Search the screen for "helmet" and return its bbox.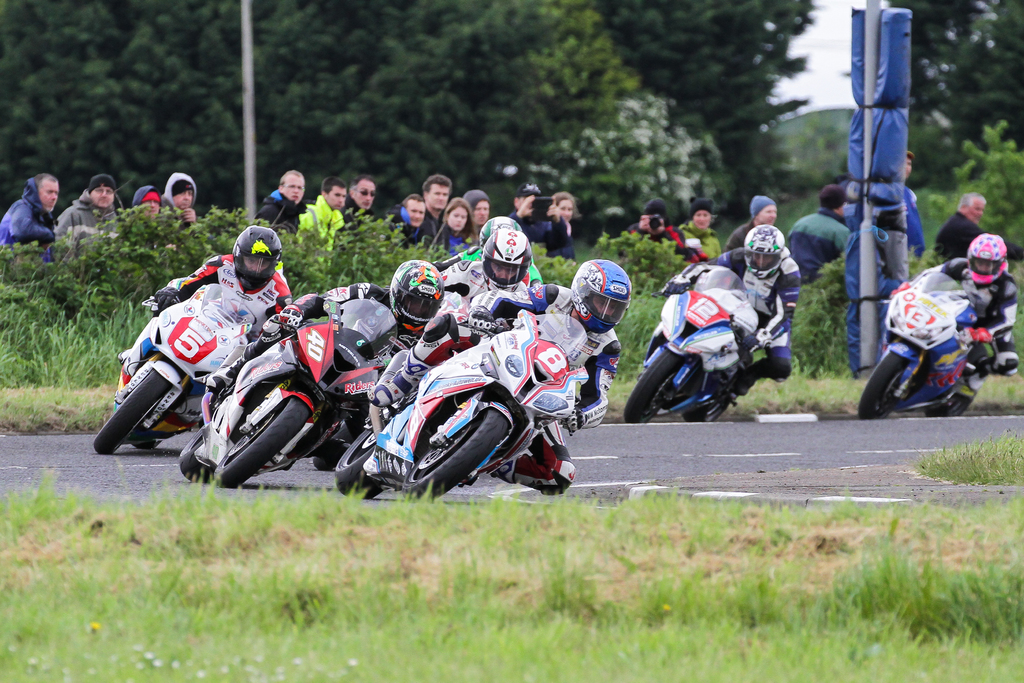
Found: Rect(963, 233, 1013, 290).
